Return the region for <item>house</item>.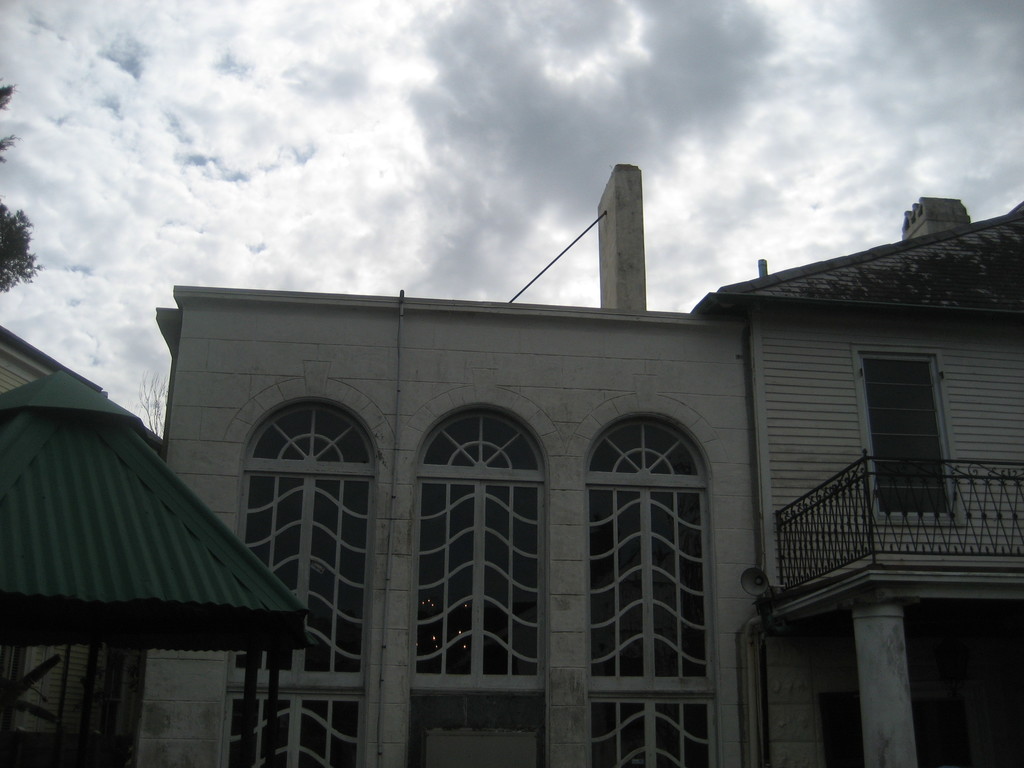
l=0, t=364, r=305, b=767.
